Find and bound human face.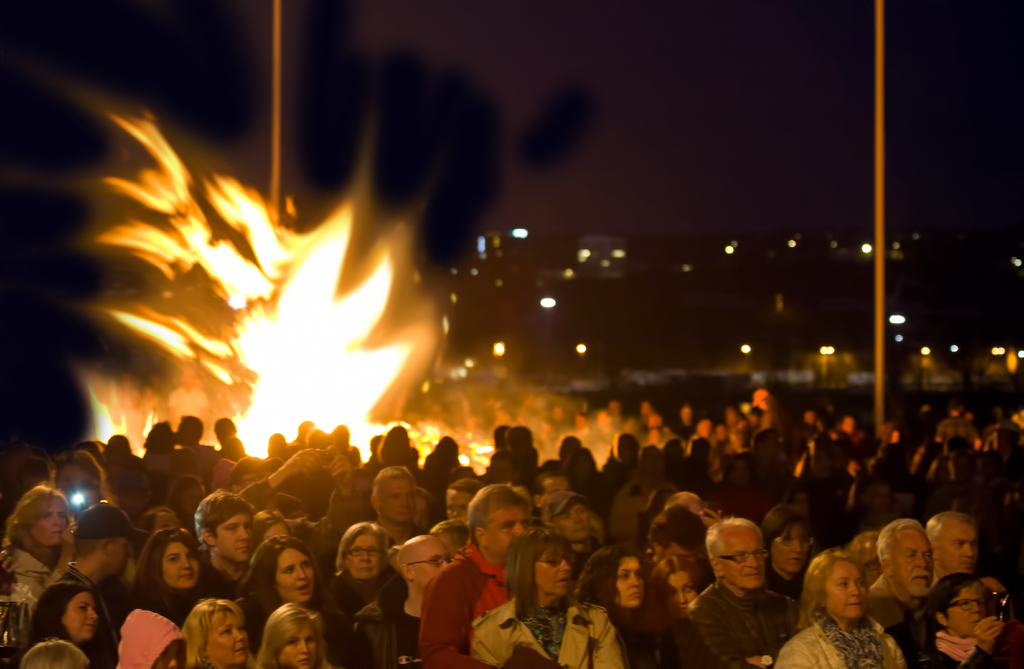
Bound: select_region(161, 644, 179, 668).
